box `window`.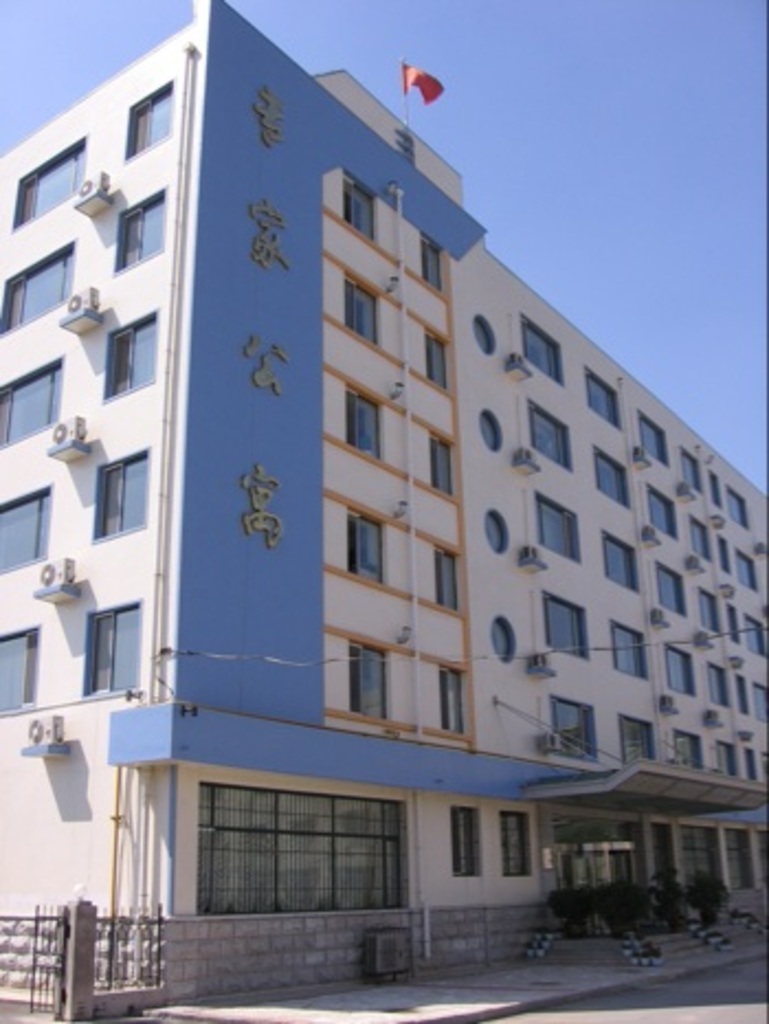
select_region(598, 538, 635, 591).
